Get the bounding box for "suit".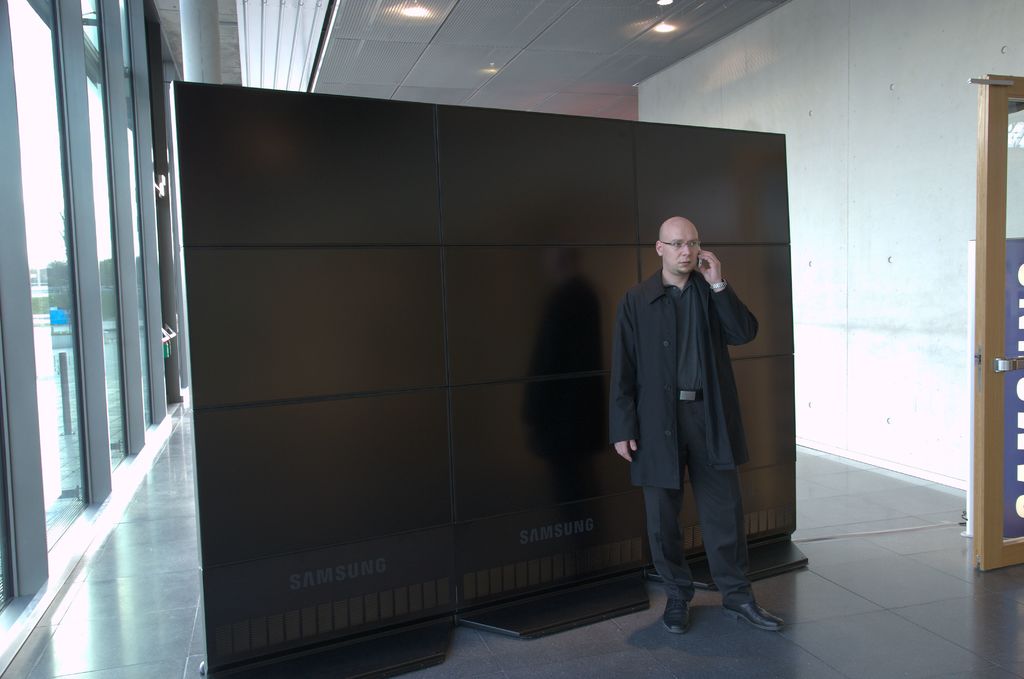
(left=592, top=204, right=773, bottom=641).
